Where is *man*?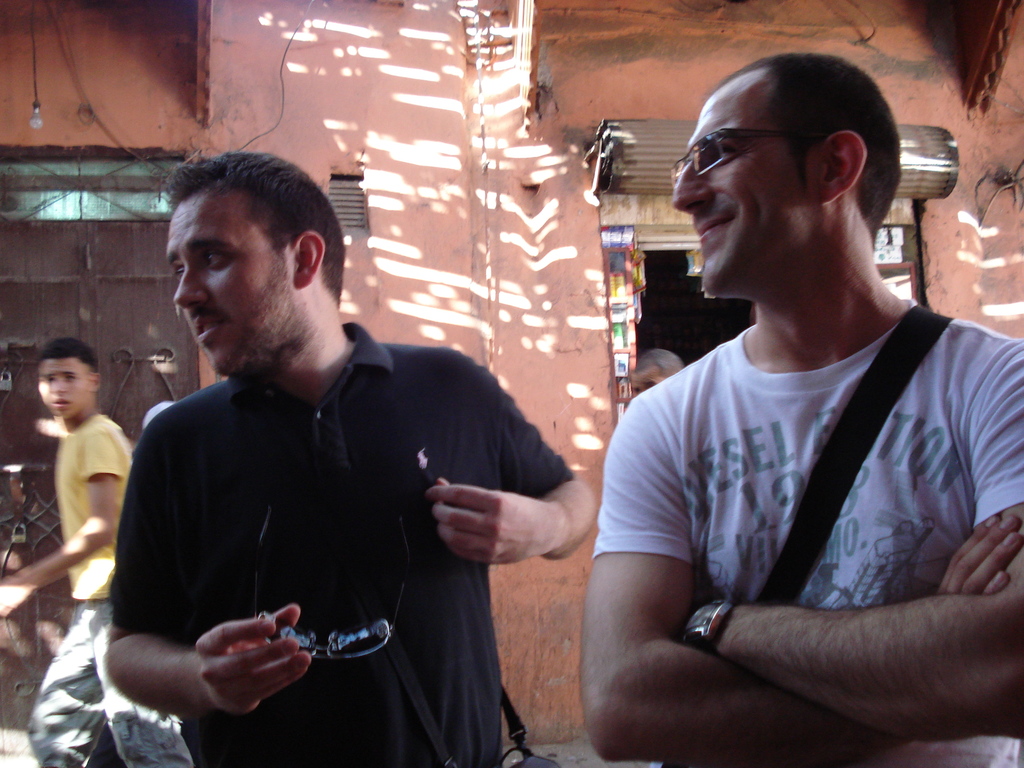
(left=104, top=145, right=596, bottom=767).
